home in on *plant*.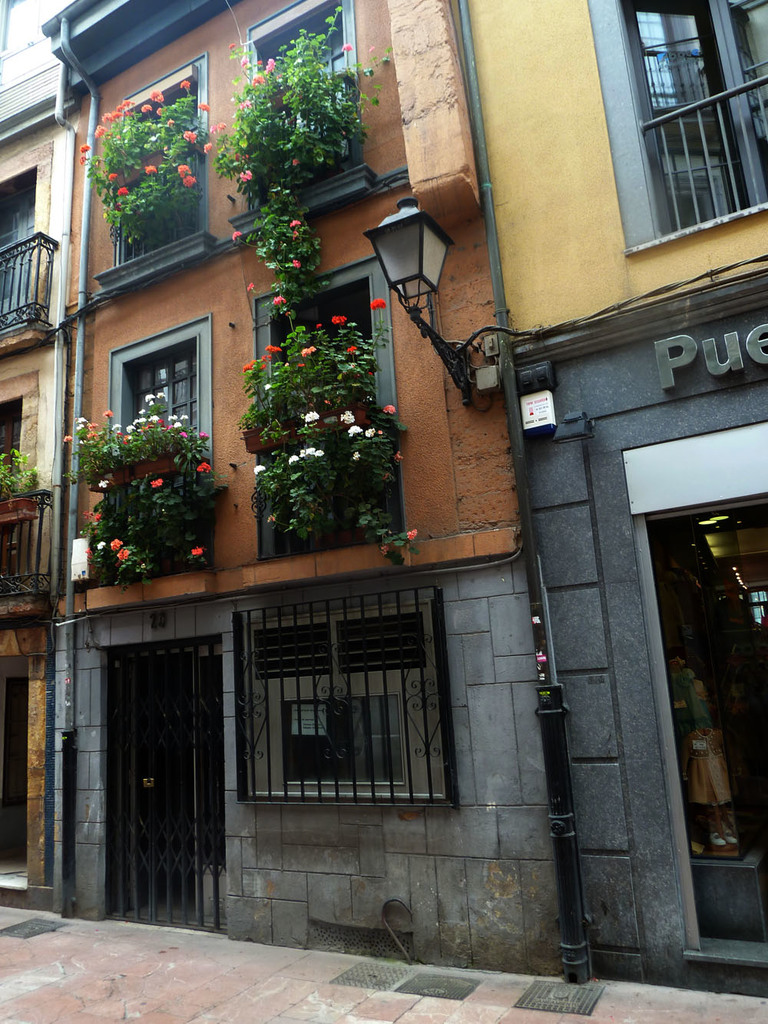
Homed in at left=203, top=3, right=401, bottom=320.
